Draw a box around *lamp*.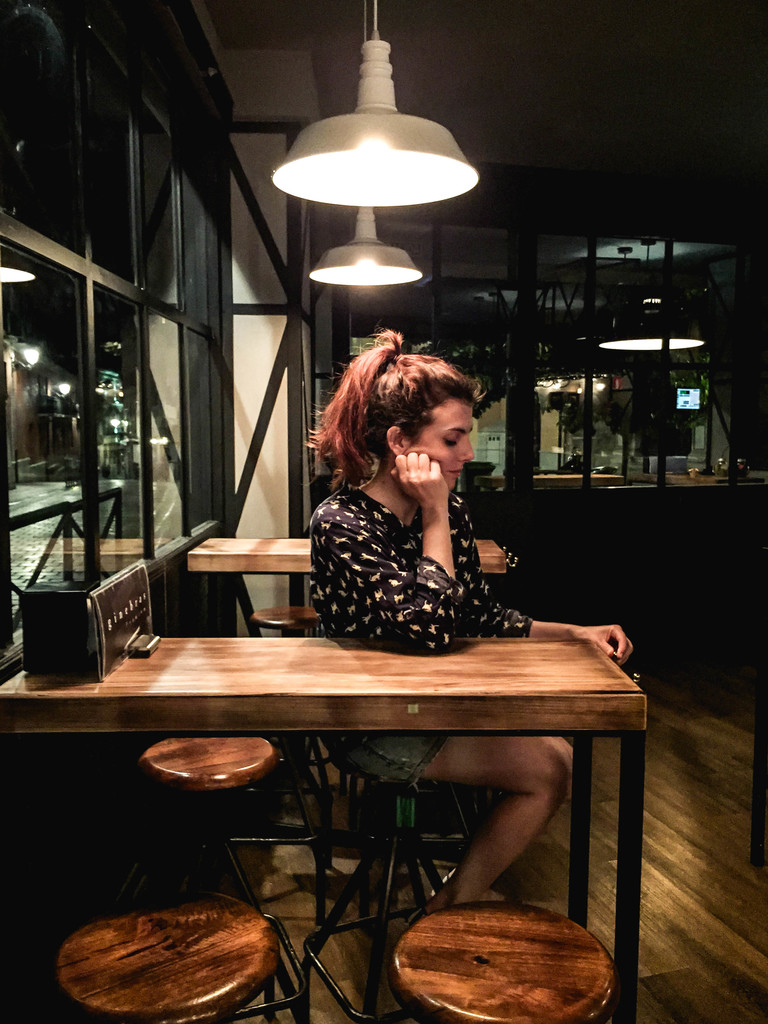
box(0, 132, 34, 283).
